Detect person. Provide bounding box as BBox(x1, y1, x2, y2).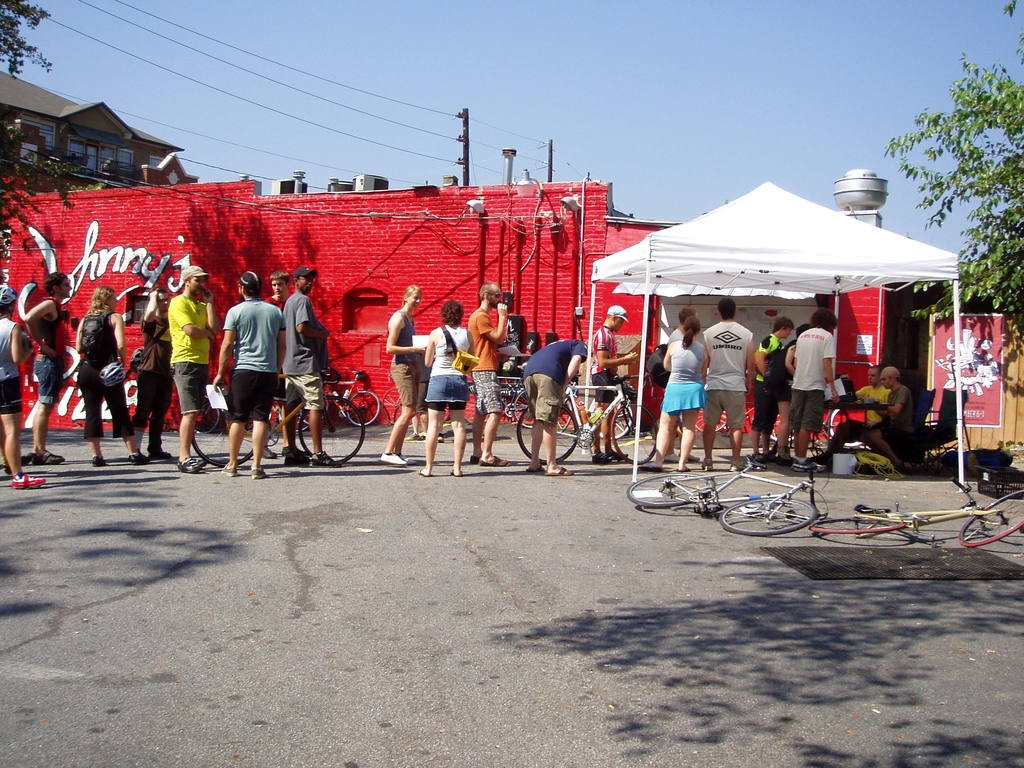
BBox(876, 364, 915, 435).
